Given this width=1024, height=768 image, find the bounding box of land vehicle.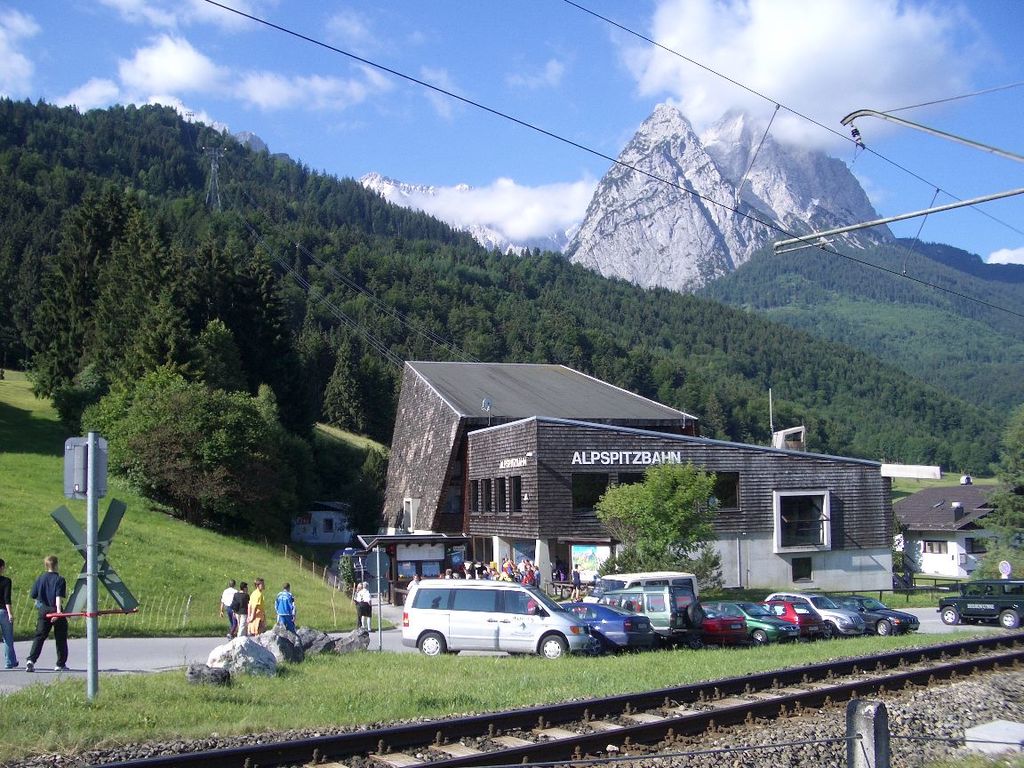
[left=607, top=588, right=698, bottom=639].
